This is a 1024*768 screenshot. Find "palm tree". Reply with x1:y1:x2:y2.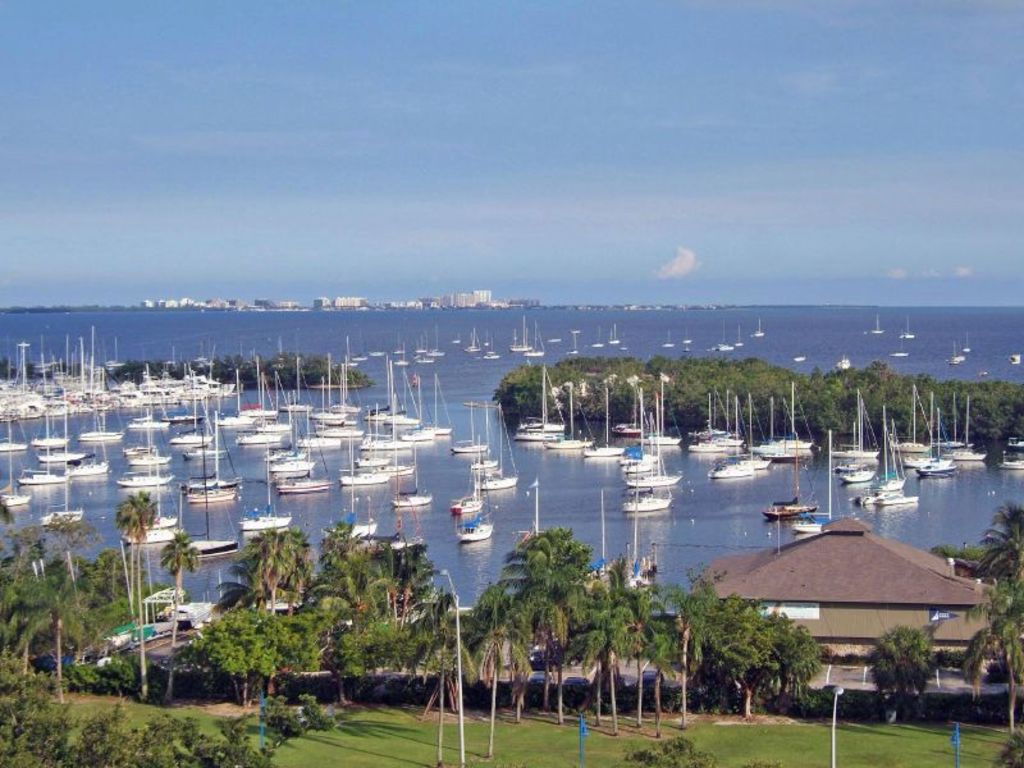
29:547:99:664.
